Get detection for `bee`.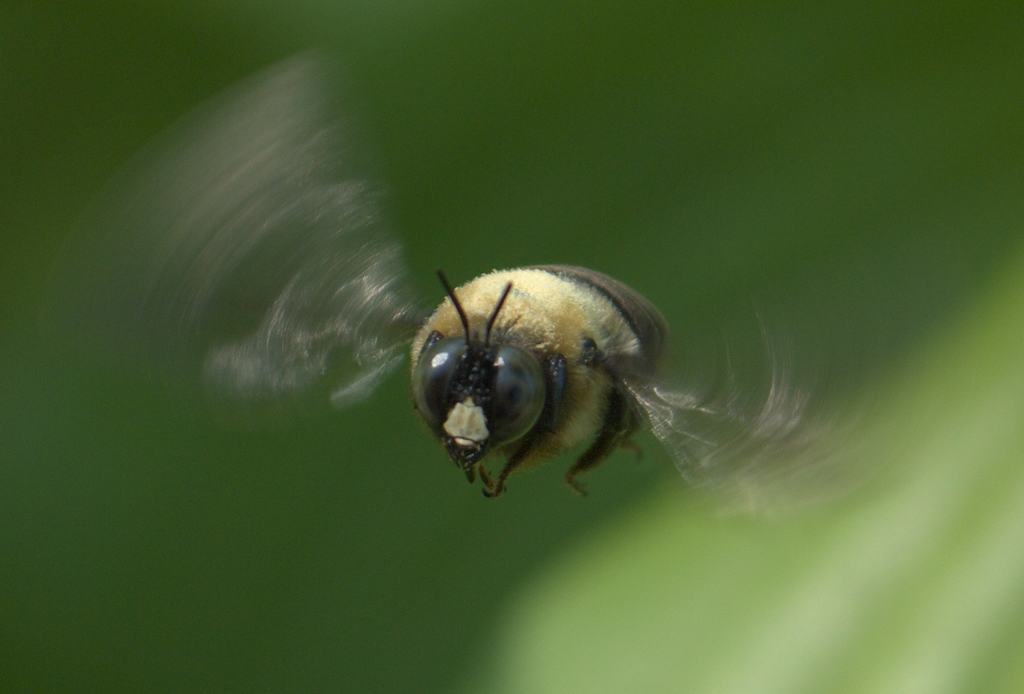
Detection: detection(60, 52, 847, 530).
